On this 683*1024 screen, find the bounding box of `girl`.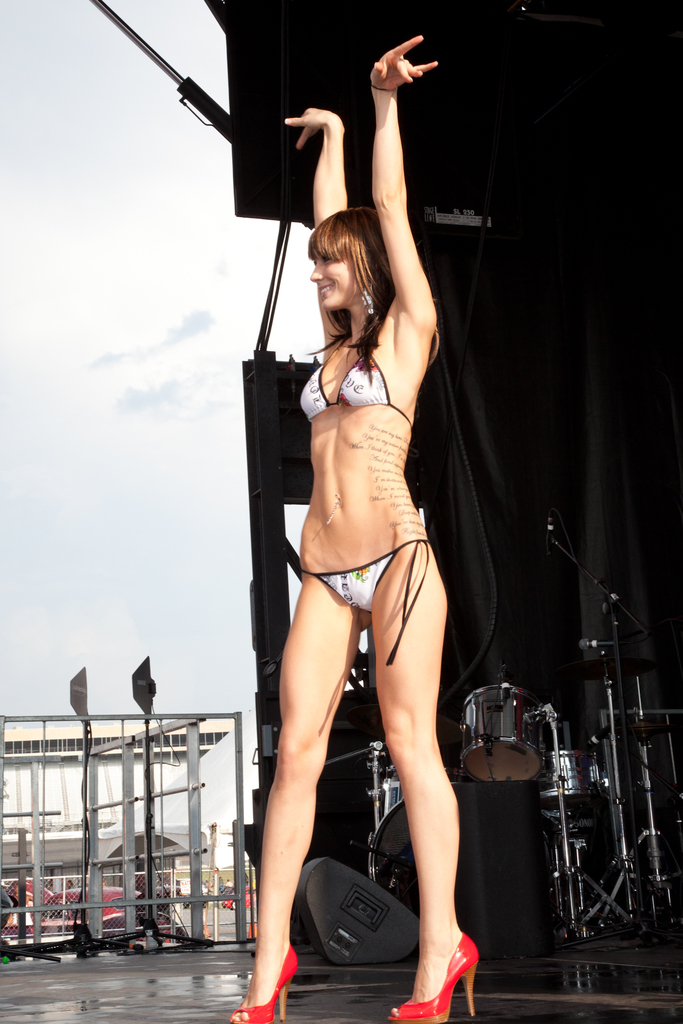
Bounding box: 229:31:478:1023.
